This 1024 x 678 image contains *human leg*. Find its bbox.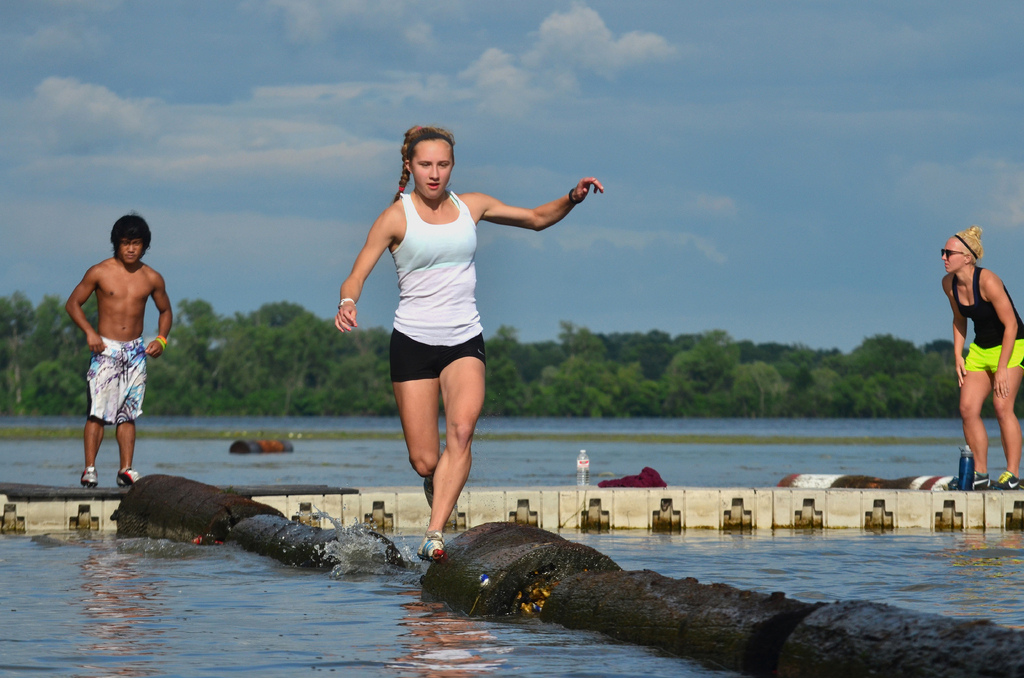
box=[79, 336, 113, 485].
